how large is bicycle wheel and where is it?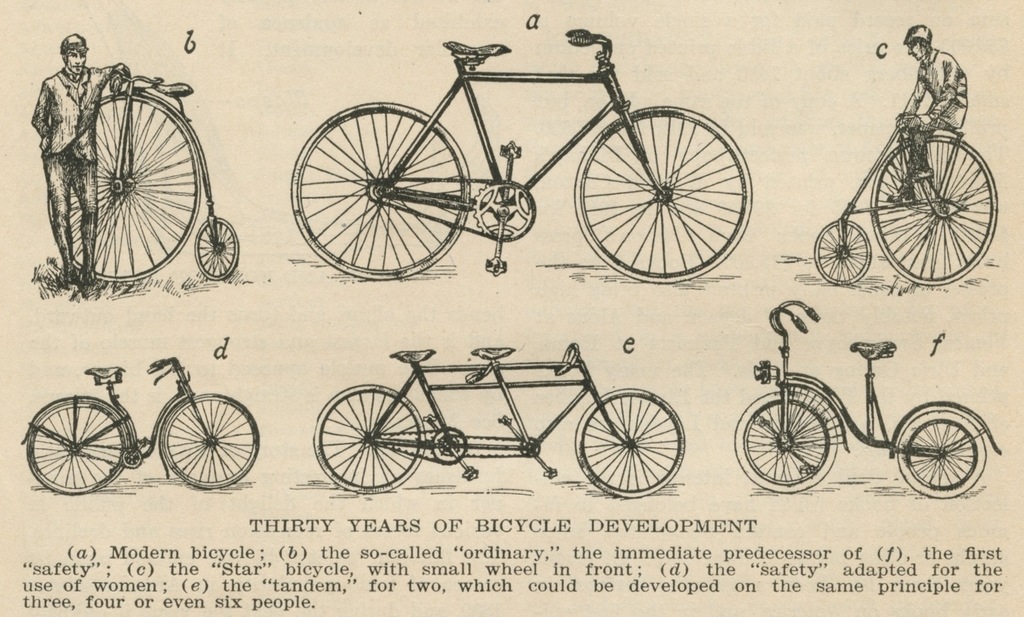
Bounding box: <region>194, 217, 240, 282</region>.
